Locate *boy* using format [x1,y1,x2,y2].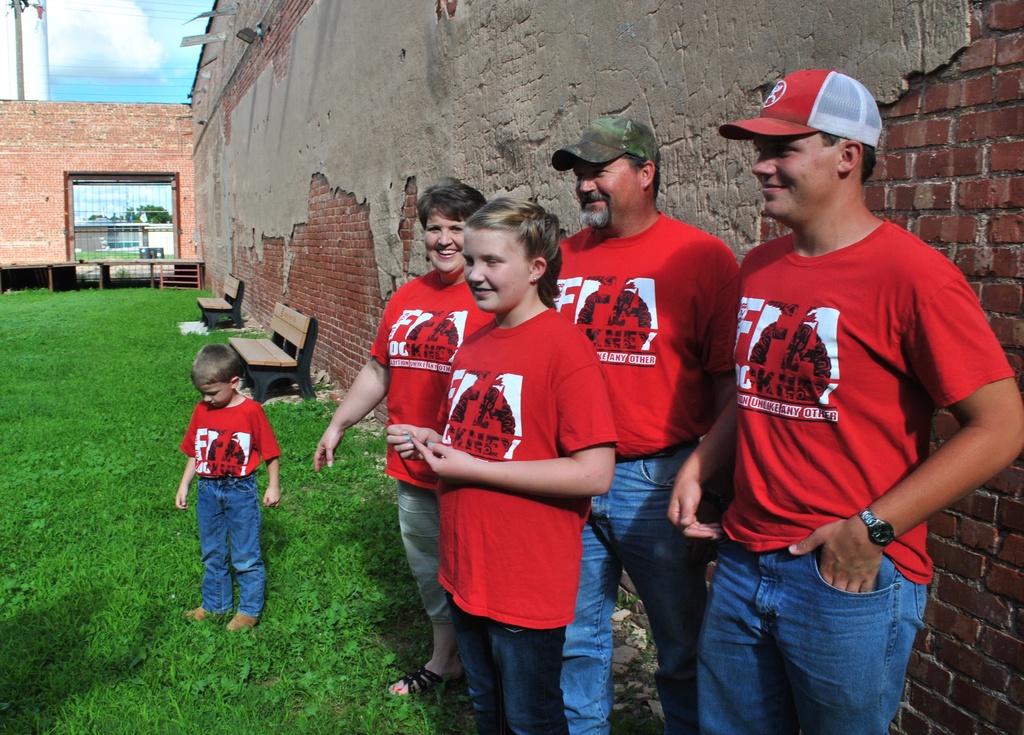
[668,68,1021,734].
